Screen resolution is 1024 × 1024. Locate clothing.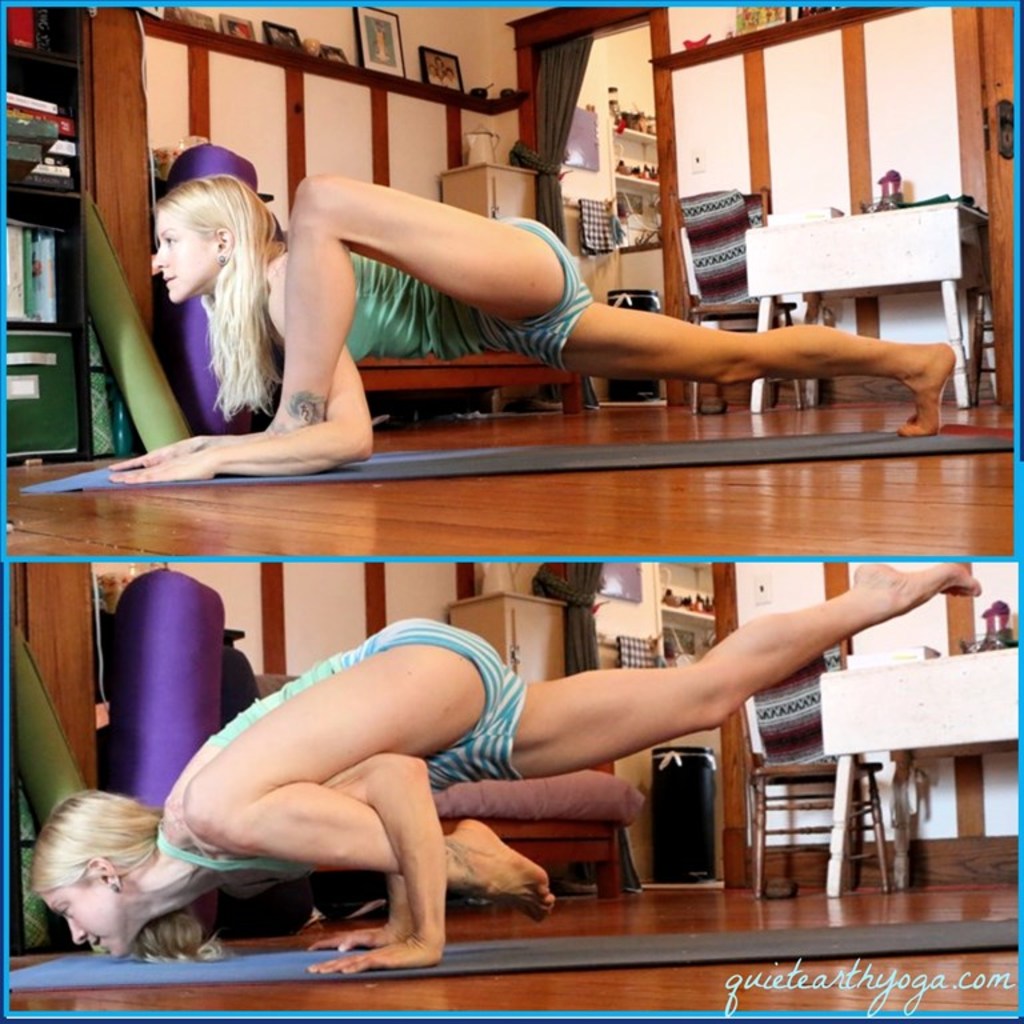
(left=355, top=225, right=591, bottom=365).
